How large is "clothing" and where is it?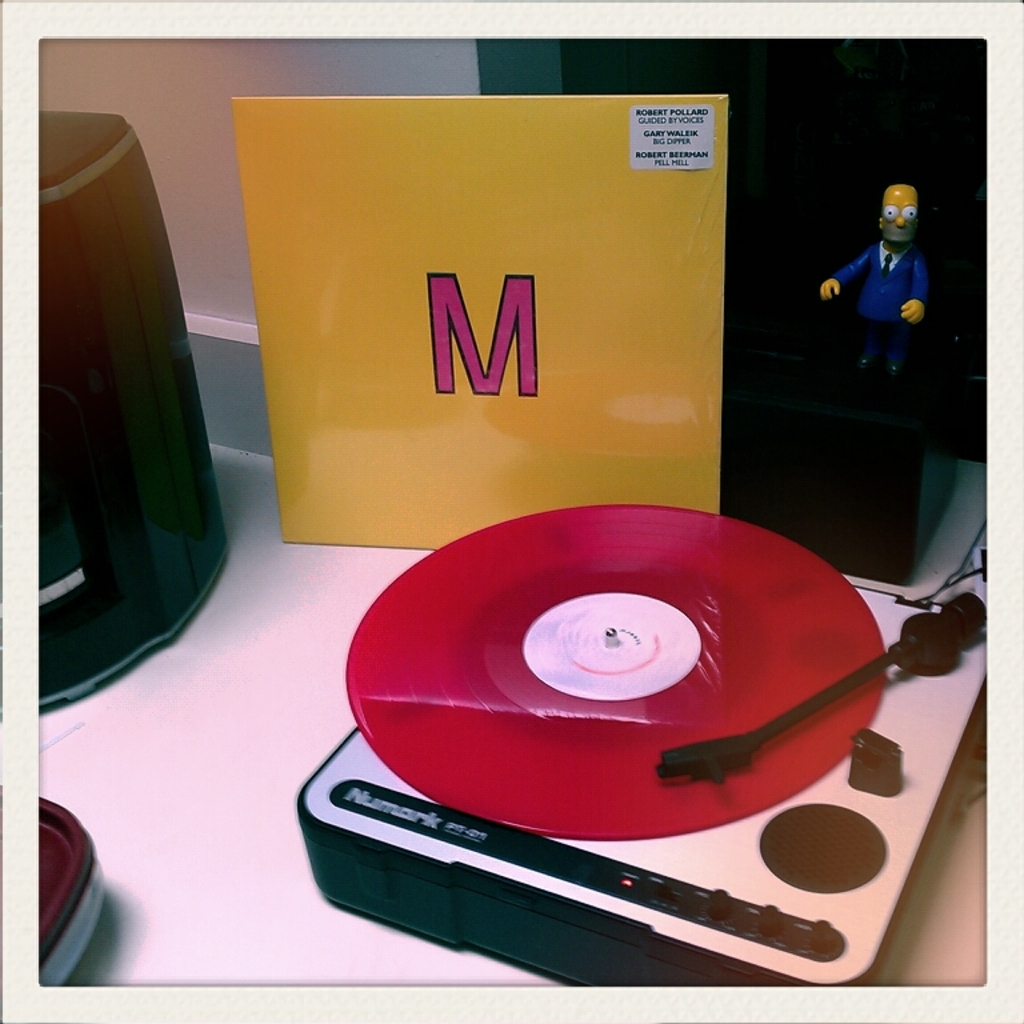
Bounding box: left=831, top=240, right=927, bottom=321.
